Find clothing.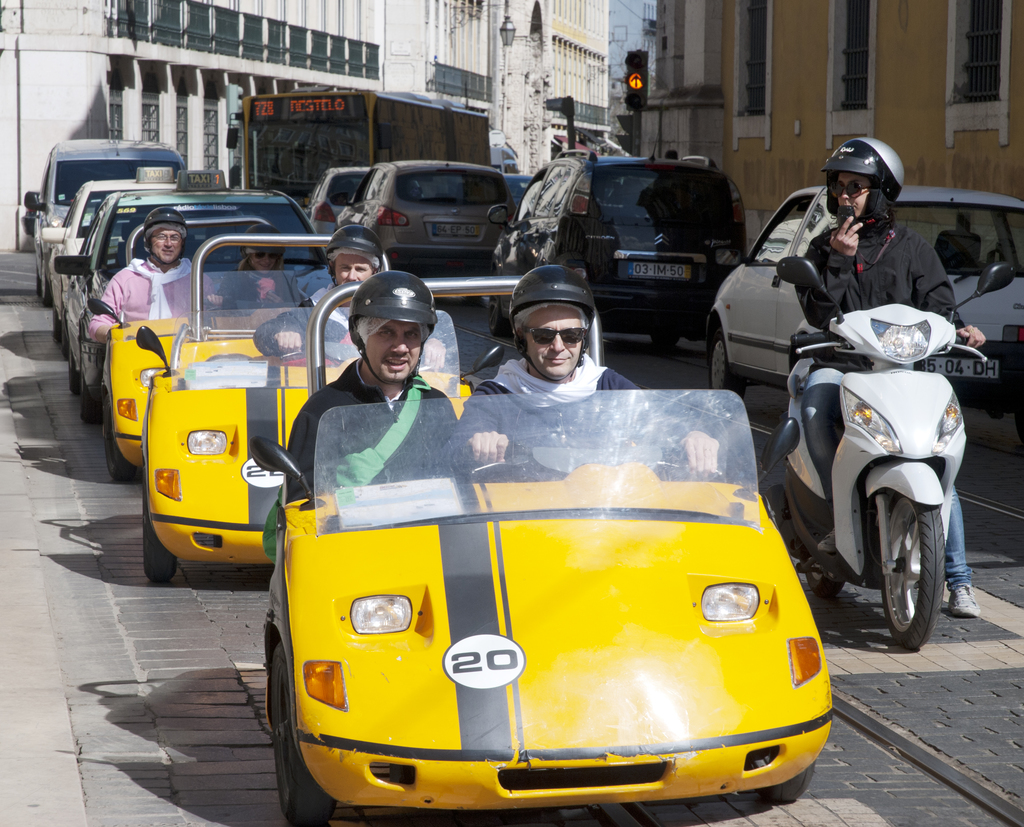
x1=284, y1=332, x2=498, y2=513.
